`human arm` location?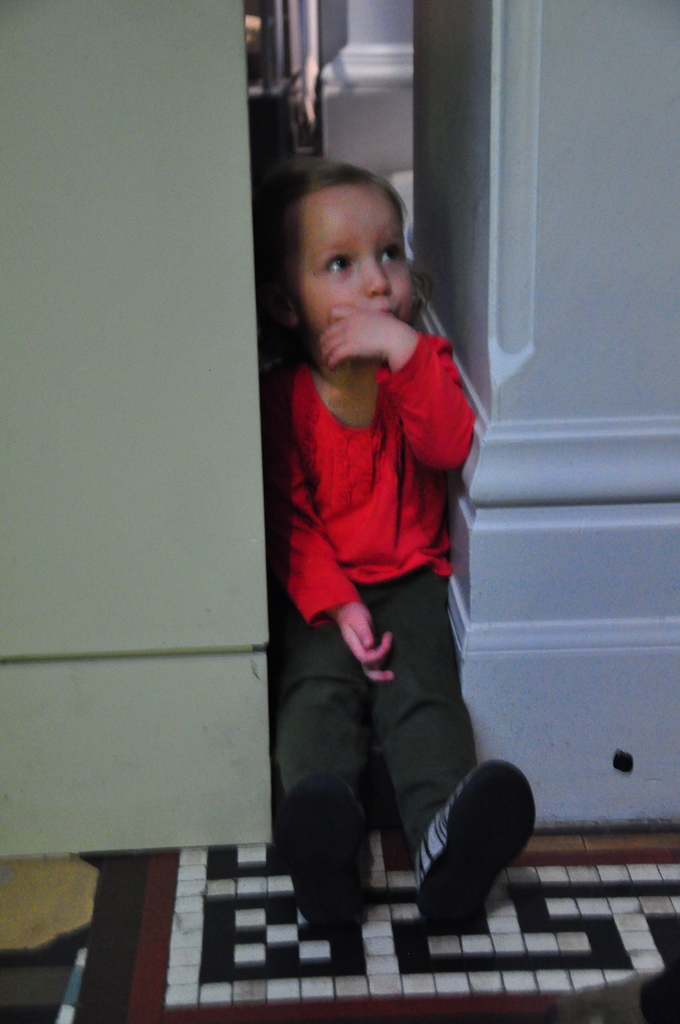
BBox(284, 444, 397, 673)
